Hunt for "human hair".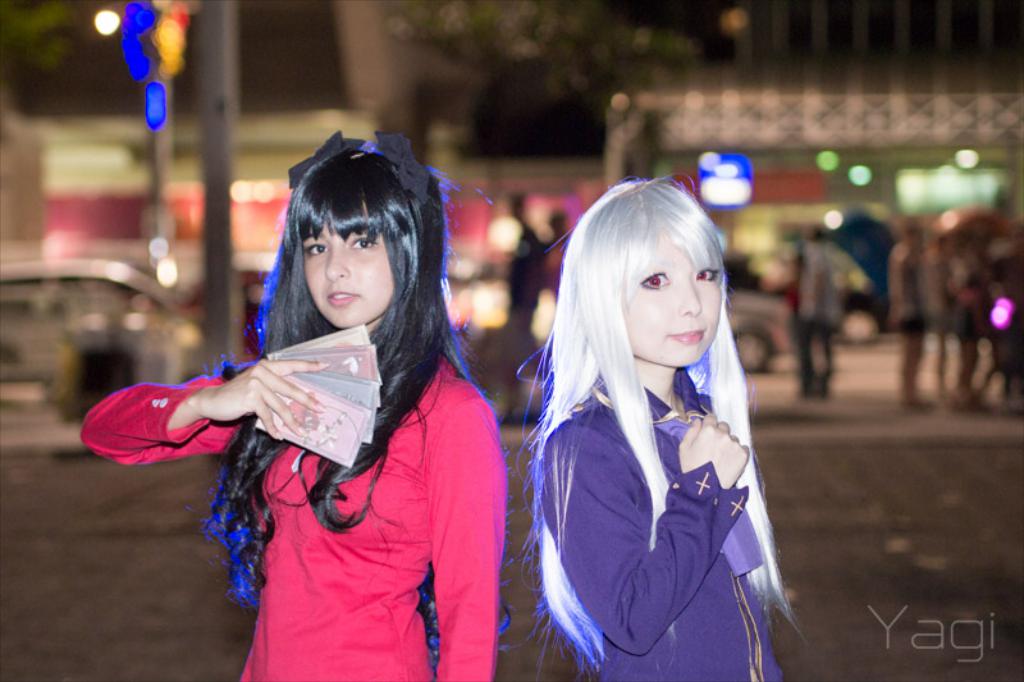
Hunted down at <bbox>530, 163, 786, 608</bbox>.
